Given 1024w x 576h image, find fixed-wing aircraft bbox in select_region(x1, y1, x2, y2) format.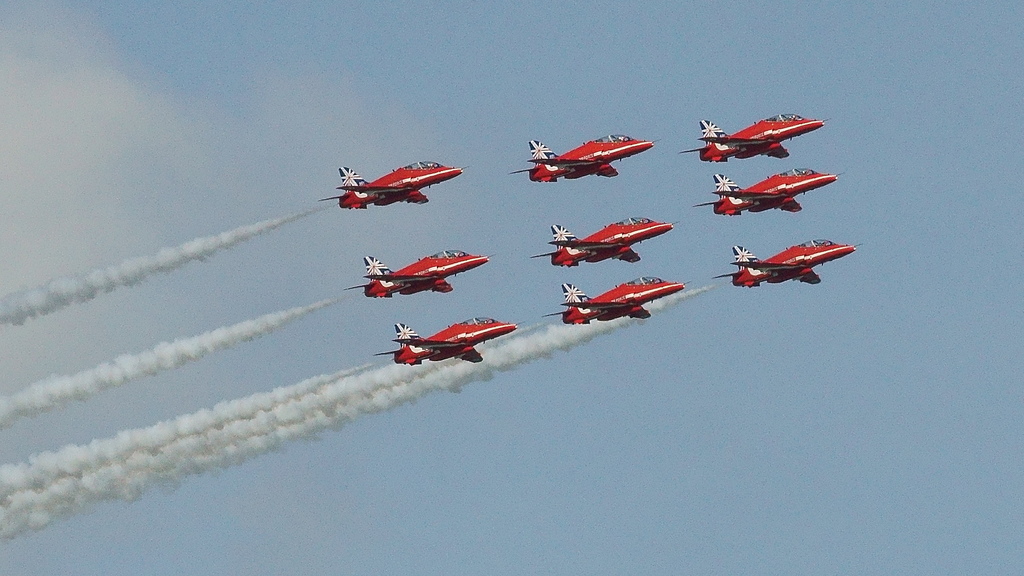
select_region(510, 137, 653, 179).
